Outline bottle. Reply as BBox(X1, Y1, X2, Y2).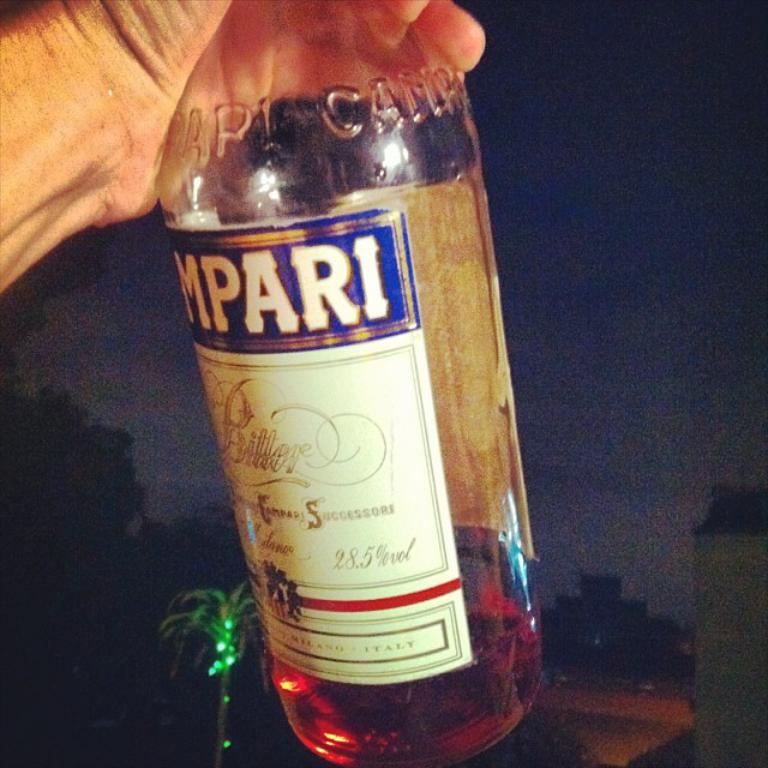
BBox(136, 11, 527, 738).
